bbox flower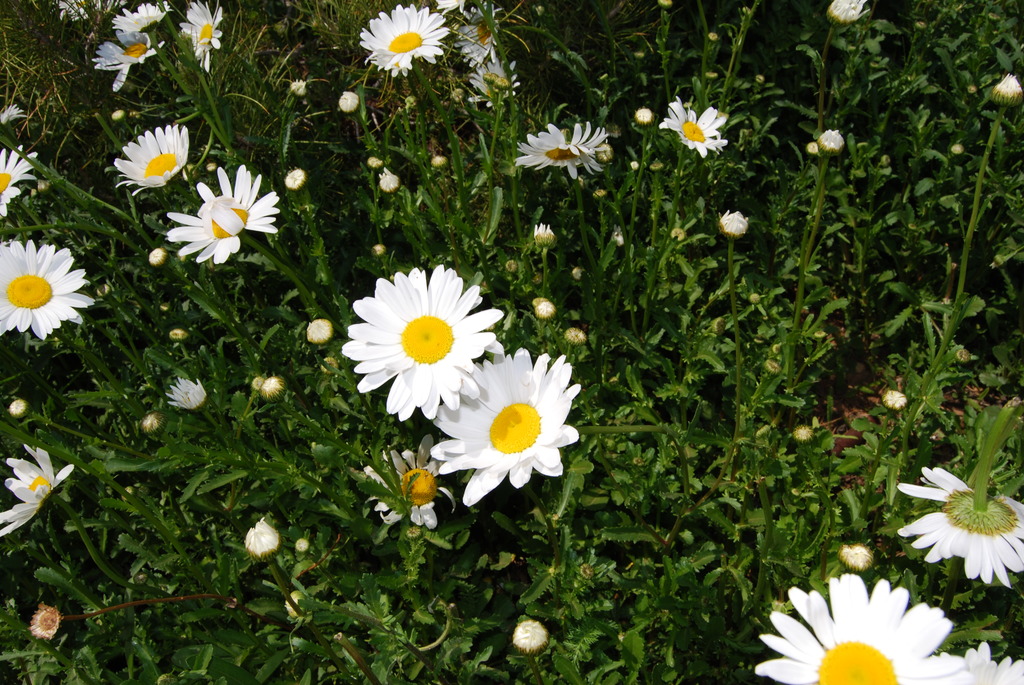
92 24 166 96
